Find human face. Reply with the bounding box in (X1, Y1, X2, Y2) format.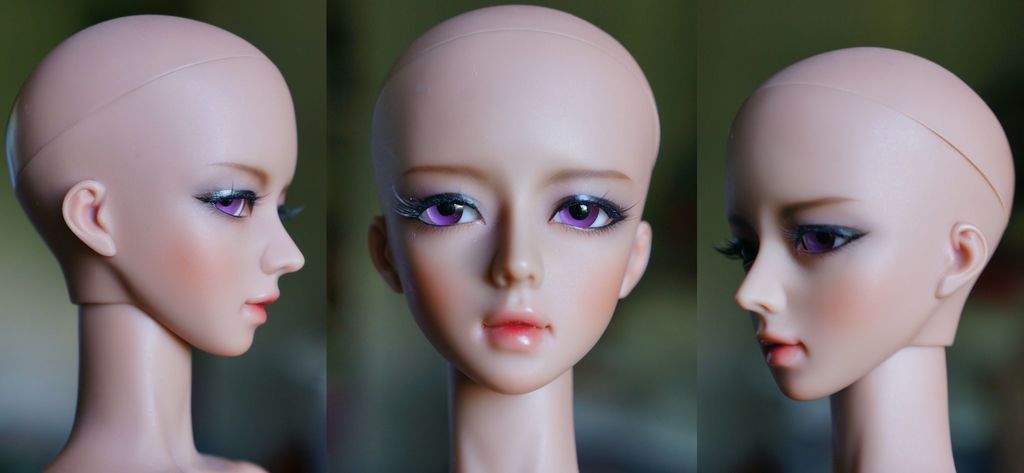
(712, 127, 938, 400).
